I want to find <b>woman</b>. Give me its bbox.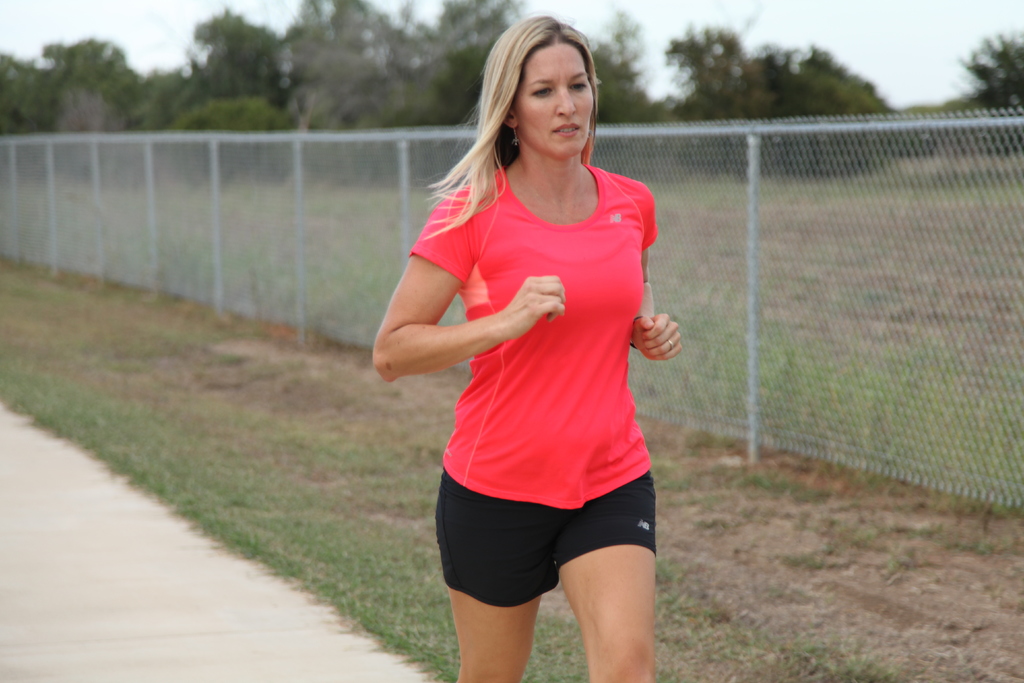
372, 20, 697, 682.
